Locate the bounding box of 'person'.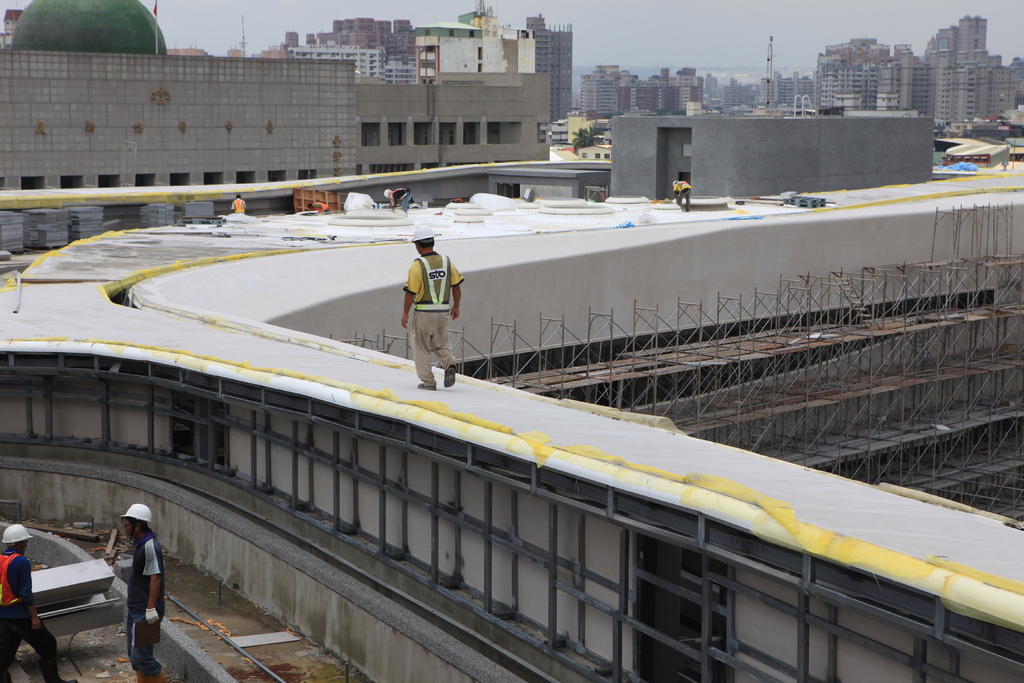
Bounding box: crop(673, 179, 692, 213).
